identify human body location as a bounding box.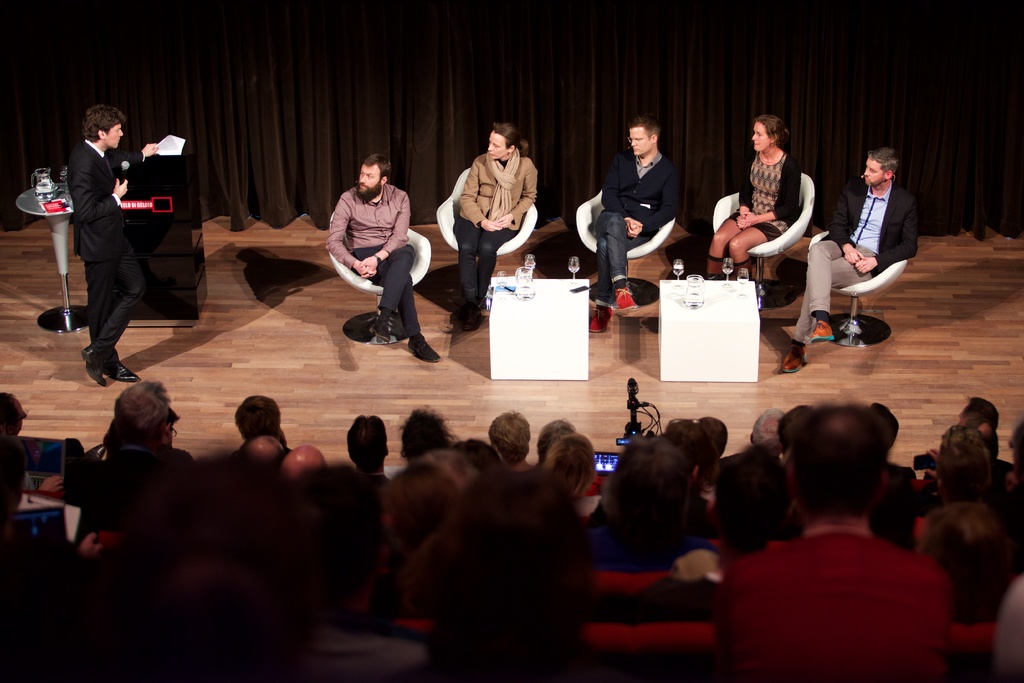
BBox(314, 147, 440, 364).
